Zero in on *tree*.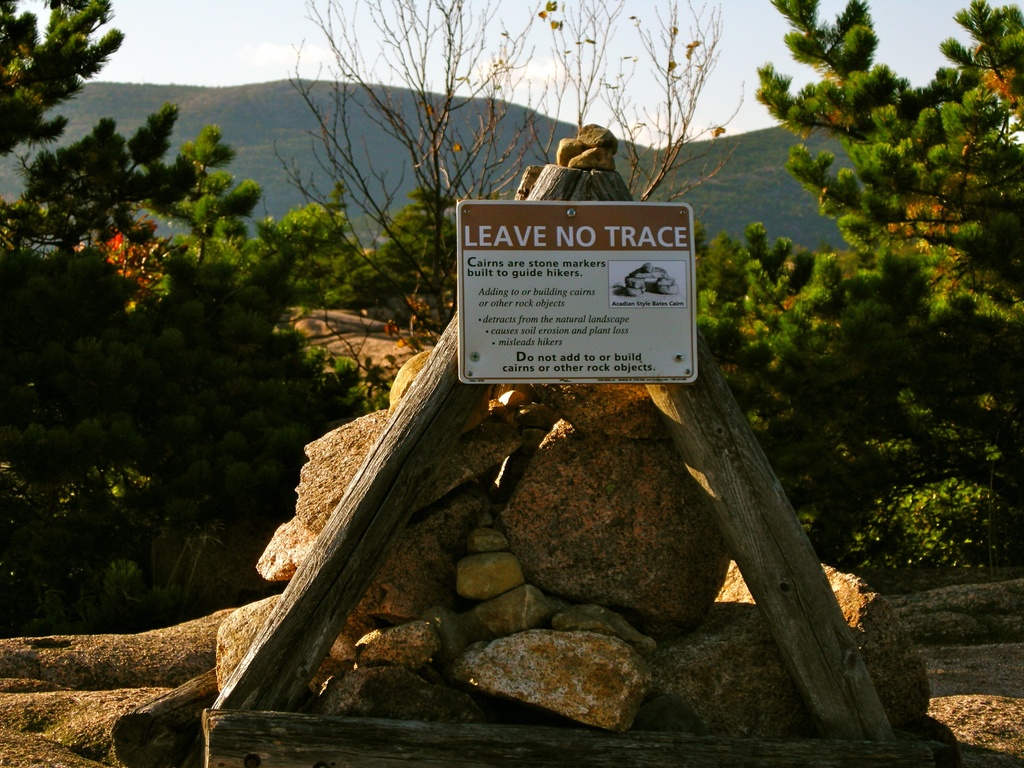
Zeroed in: crop(258, 0, 754, 205).
